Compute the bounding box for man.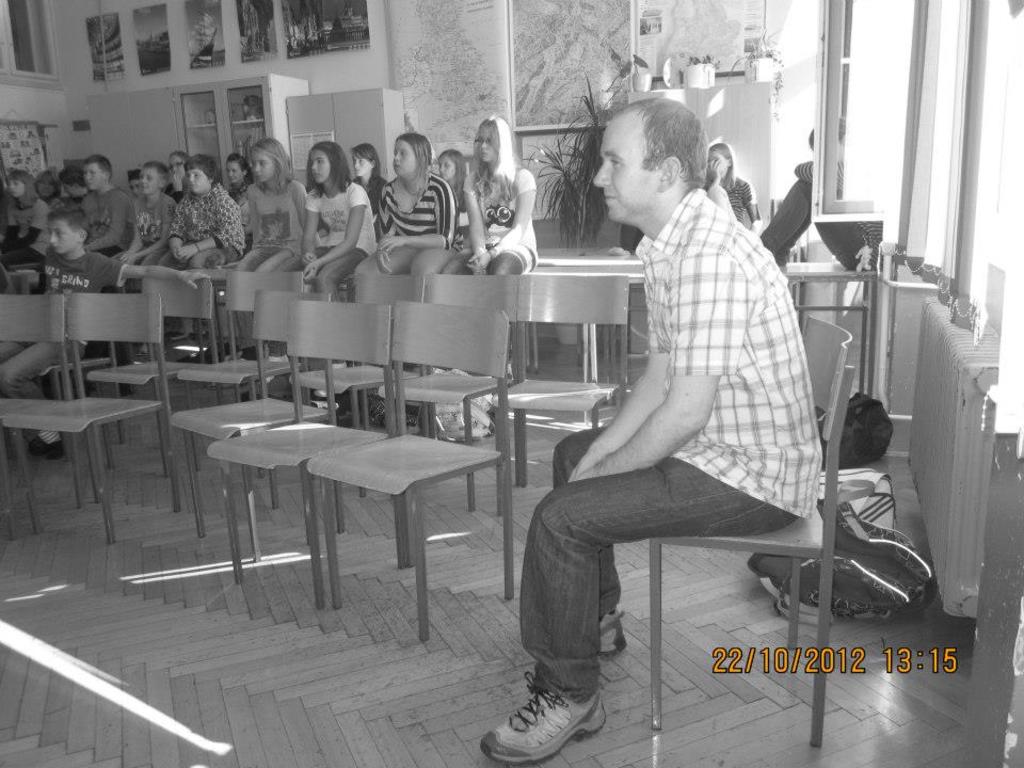
bbox(78, 153, 137, 257).
